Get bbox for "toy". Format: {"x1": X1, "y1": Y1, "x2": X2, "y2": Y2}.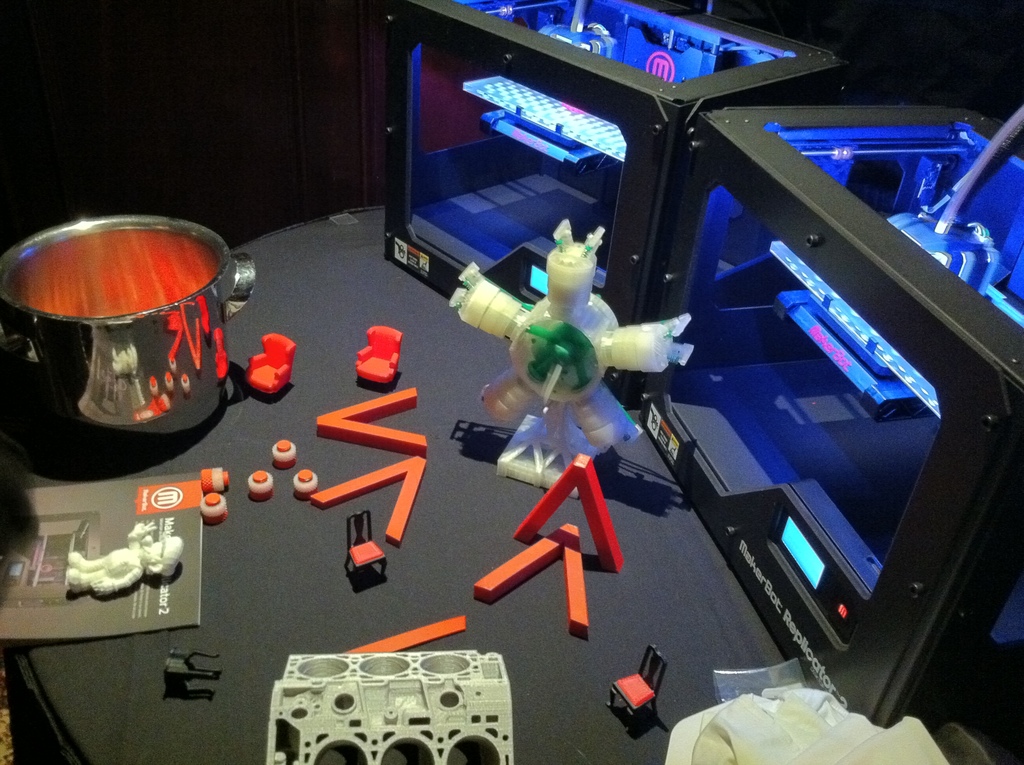
{"x1": 204, "y1": 493, "x2": 226, "y2": 522}.
